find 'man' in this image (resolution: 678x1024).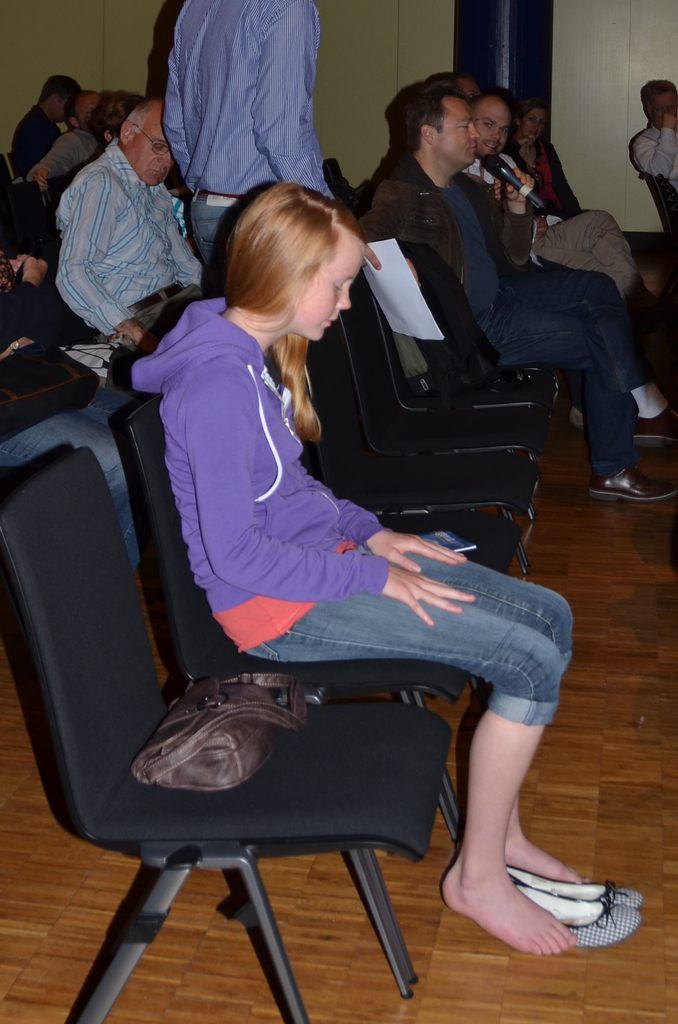
x1=351, y1=78, x2=677, y2=504.
